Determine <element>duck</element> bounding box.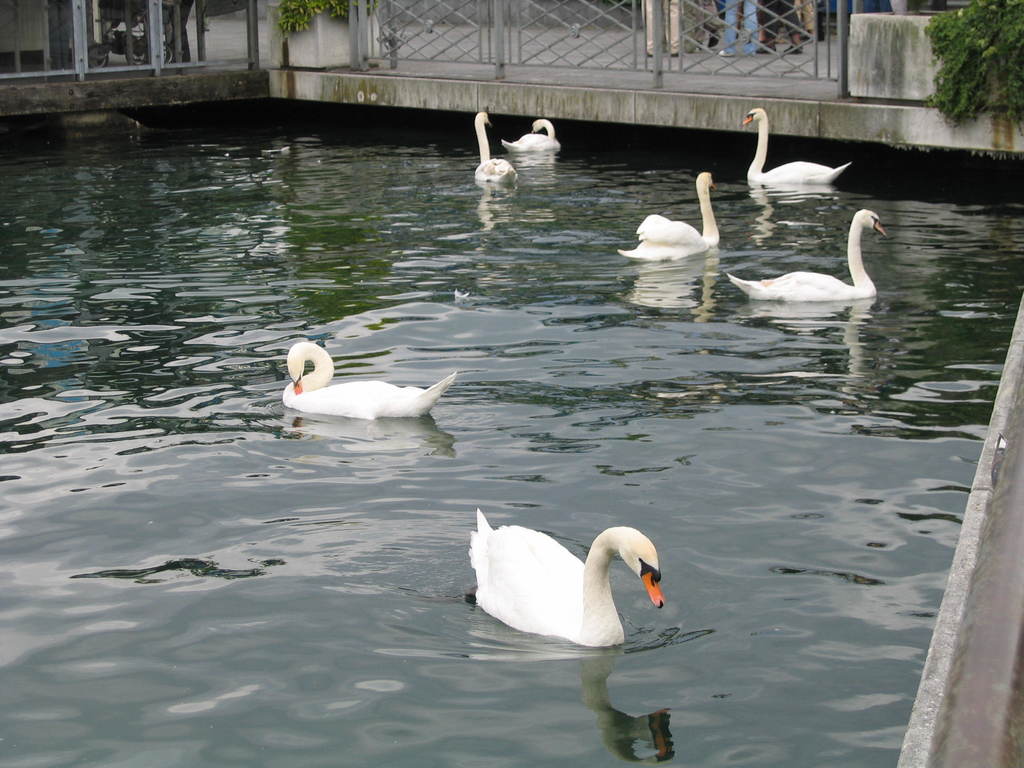
Determined: 725 204 883 306.
